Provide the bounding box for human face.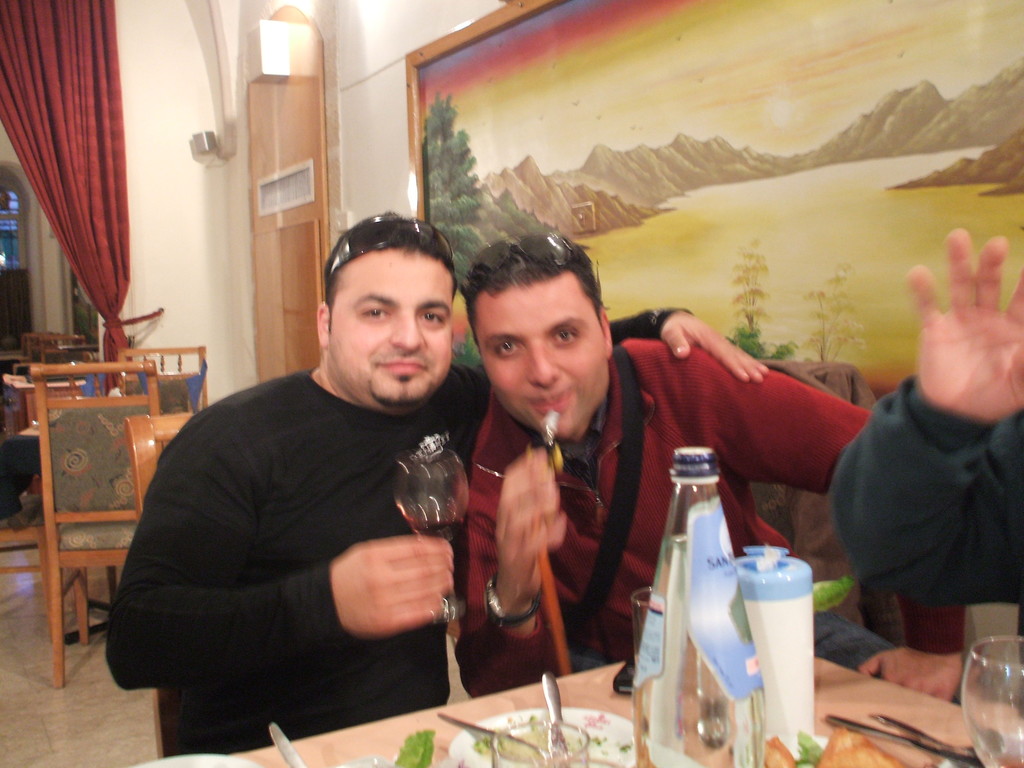
<region>477, 268, 609, 436</region>.
